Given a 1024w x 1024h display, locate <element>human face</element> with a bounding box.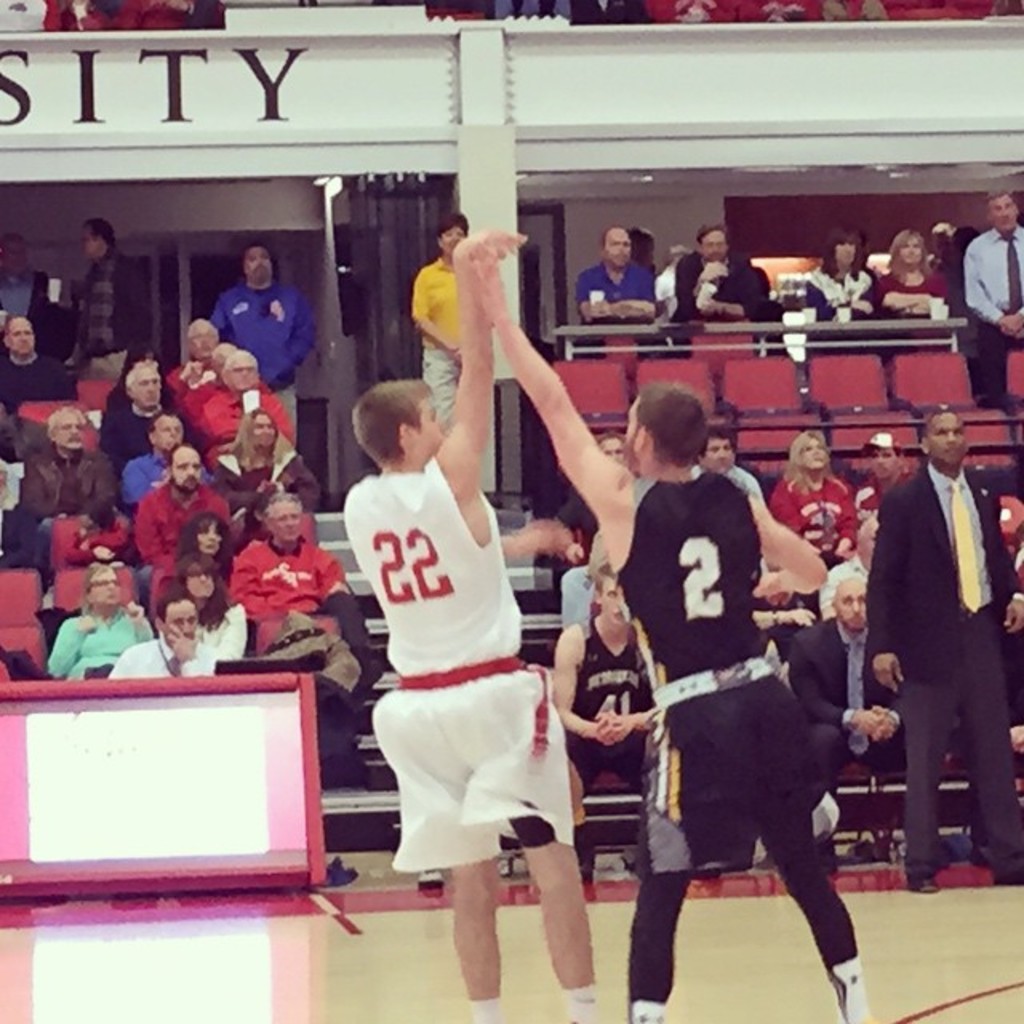
Located: [189, 314, 218, 360].
